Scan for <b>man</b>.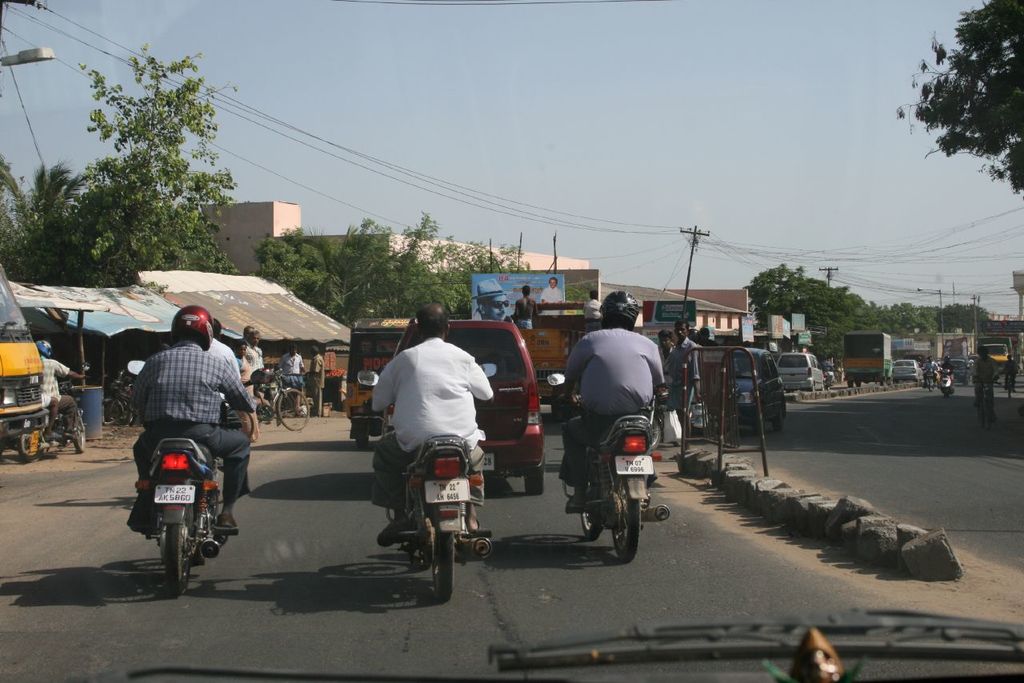
Scan result: Rect(541, 279, 562, 317).
